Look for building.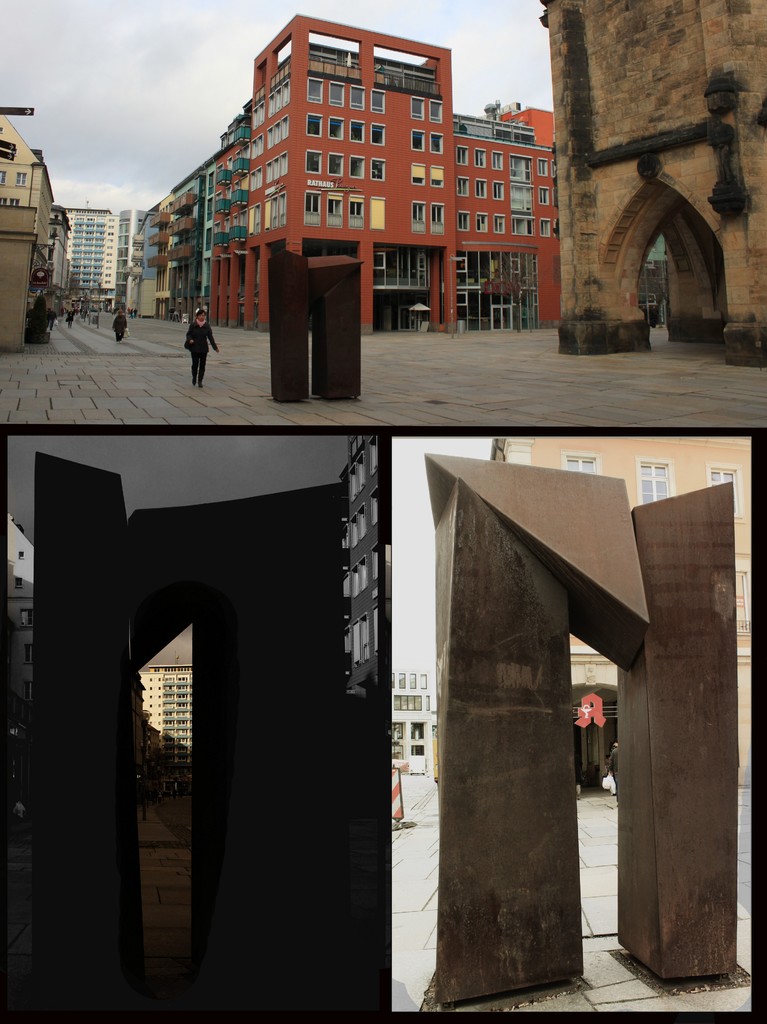
Found: {"left": 6, "top": 511, "right": 33, "bottom": 730}.
